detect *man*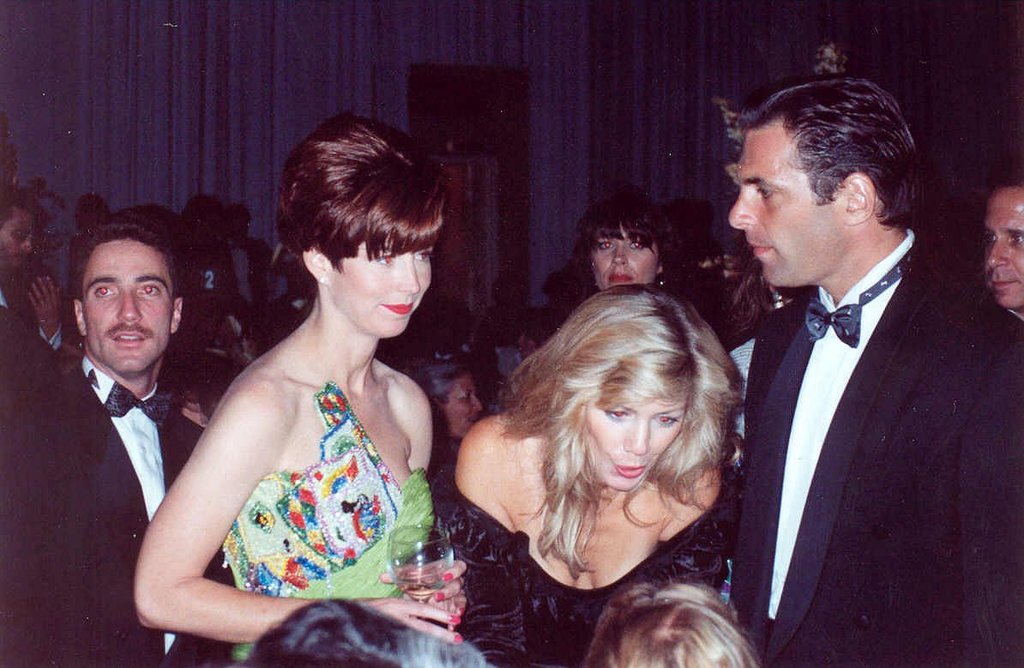
0:201:70:346
